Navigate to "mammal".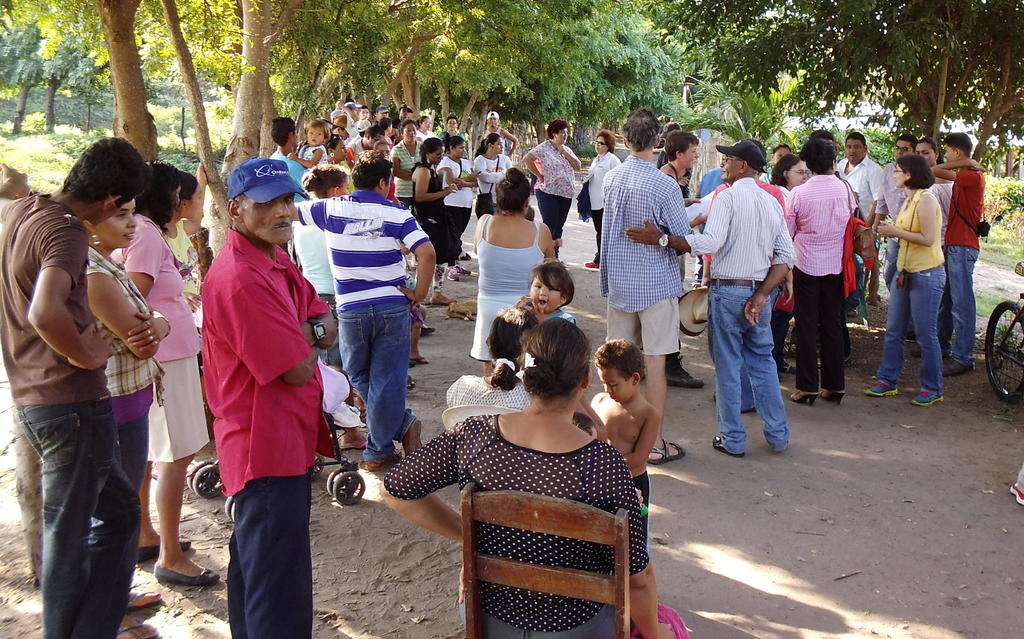
Navigation target: select_region(349, 123, 384, 166).
